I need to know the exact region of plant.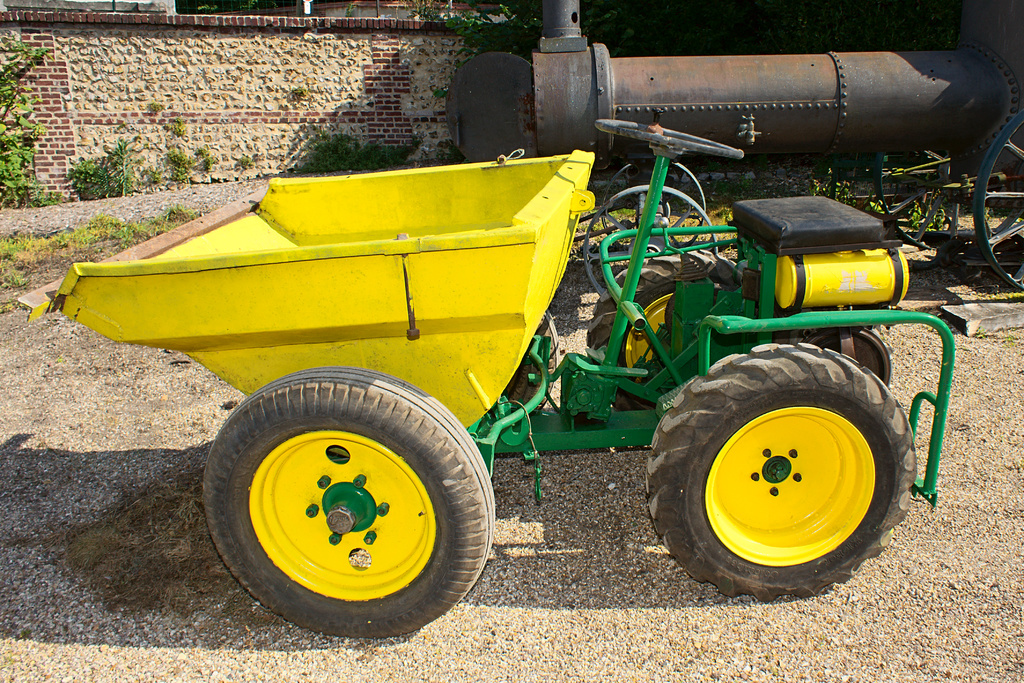
Region: (left=203, top=163, right=218, bottom=169).
